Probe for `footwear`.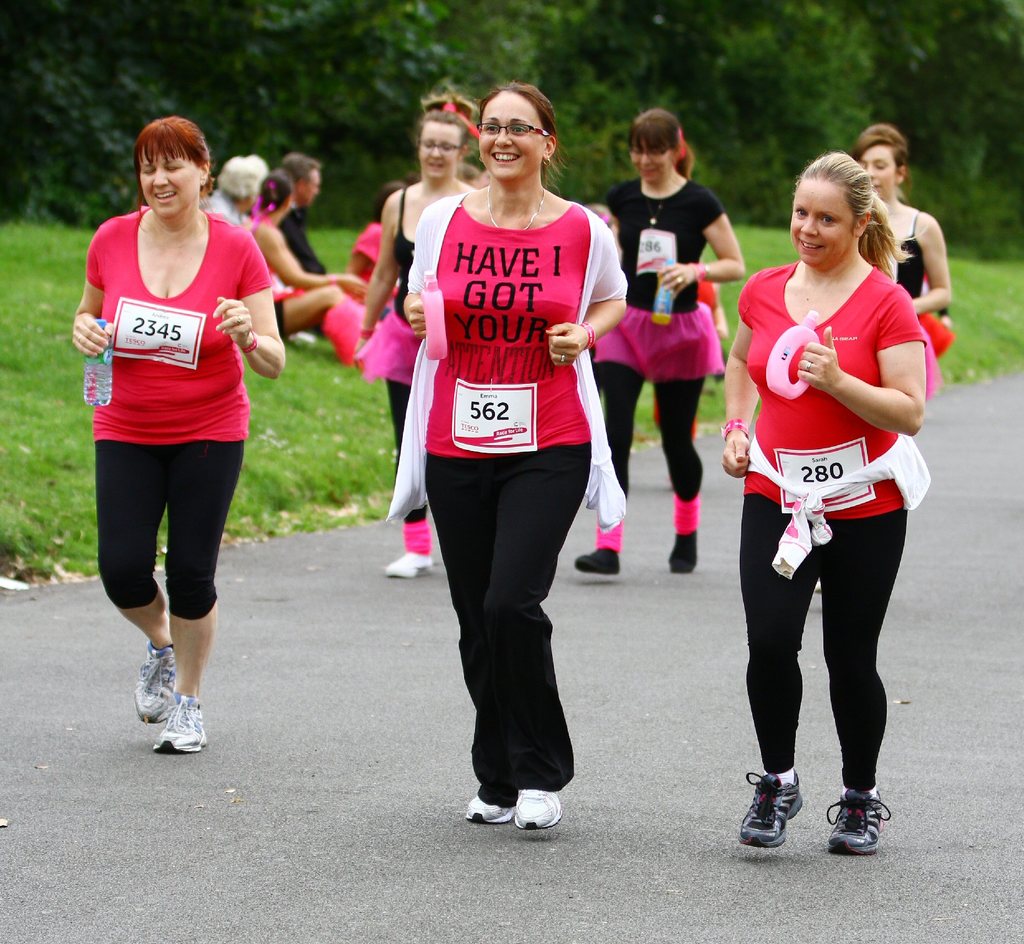
Probe result: {"x1": 735, "y1": 772, "x2": 802, "y2": 849}.
